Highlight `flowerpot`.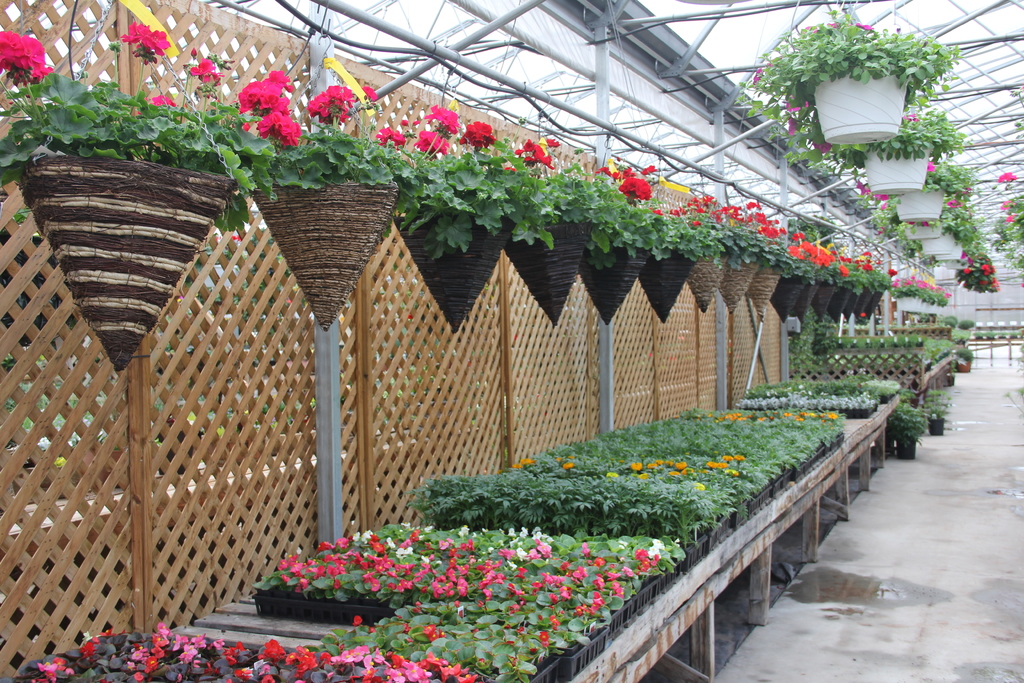
Highlighted region: (left=246, top=181, right=396, bottom=331).
